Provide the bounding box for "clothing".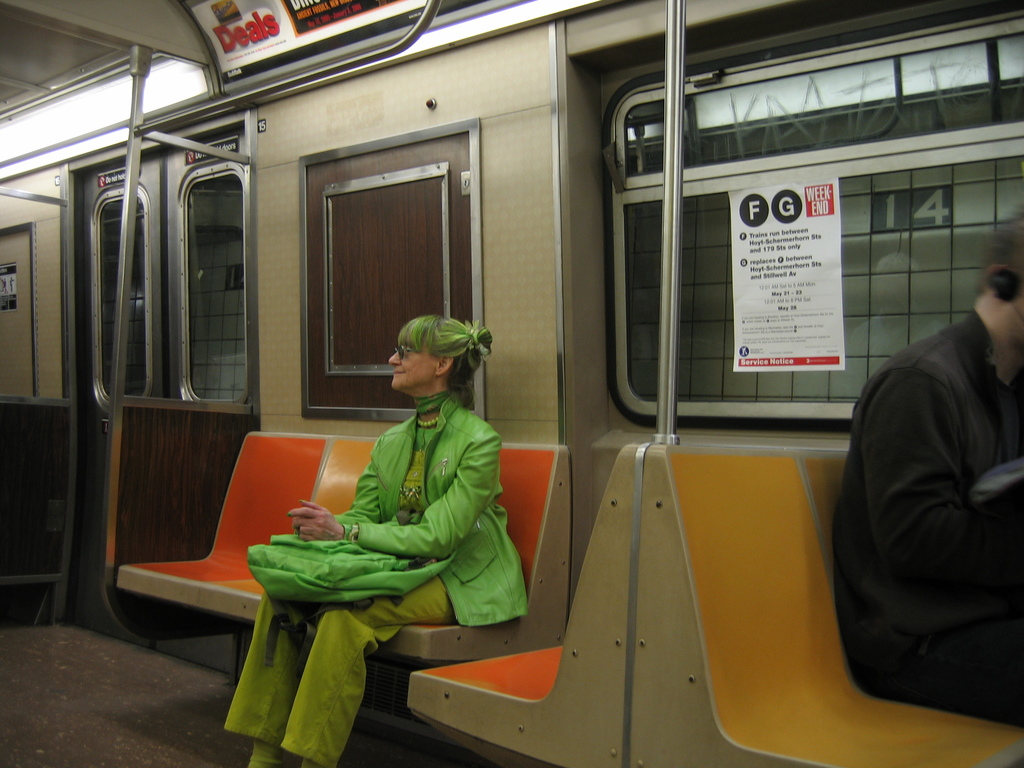
x1=820 y1=252 x2=1016 y2=755.
